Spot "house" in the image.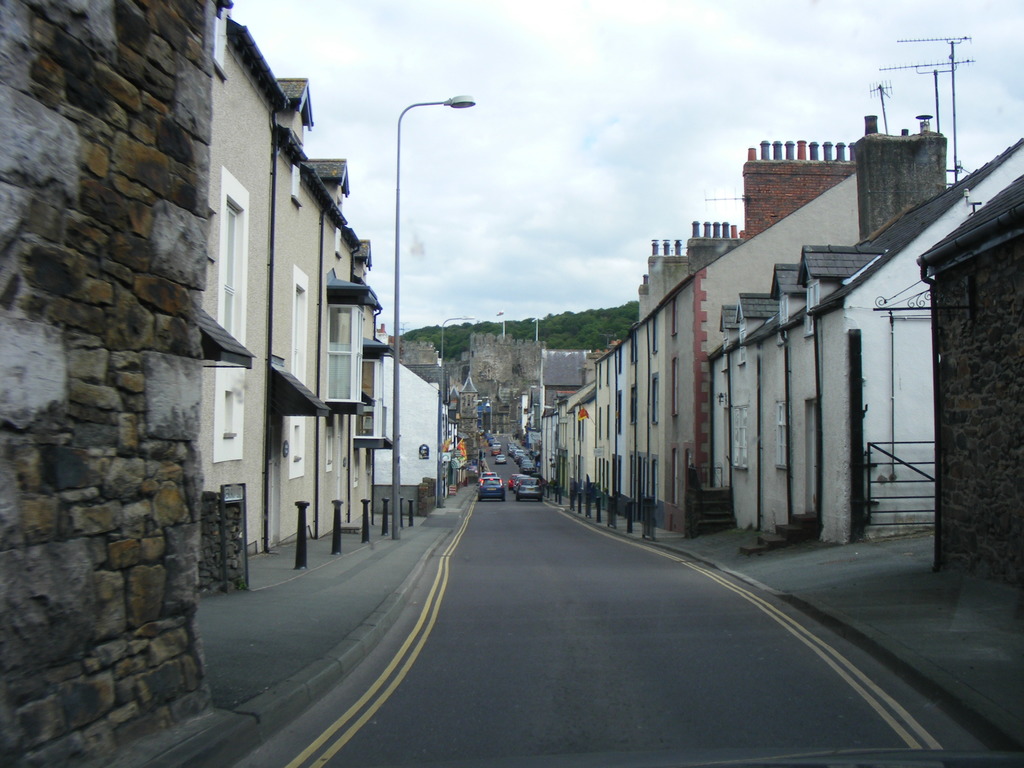
"house" found at [x1=692, y1=302, x2=756, y2=529].
